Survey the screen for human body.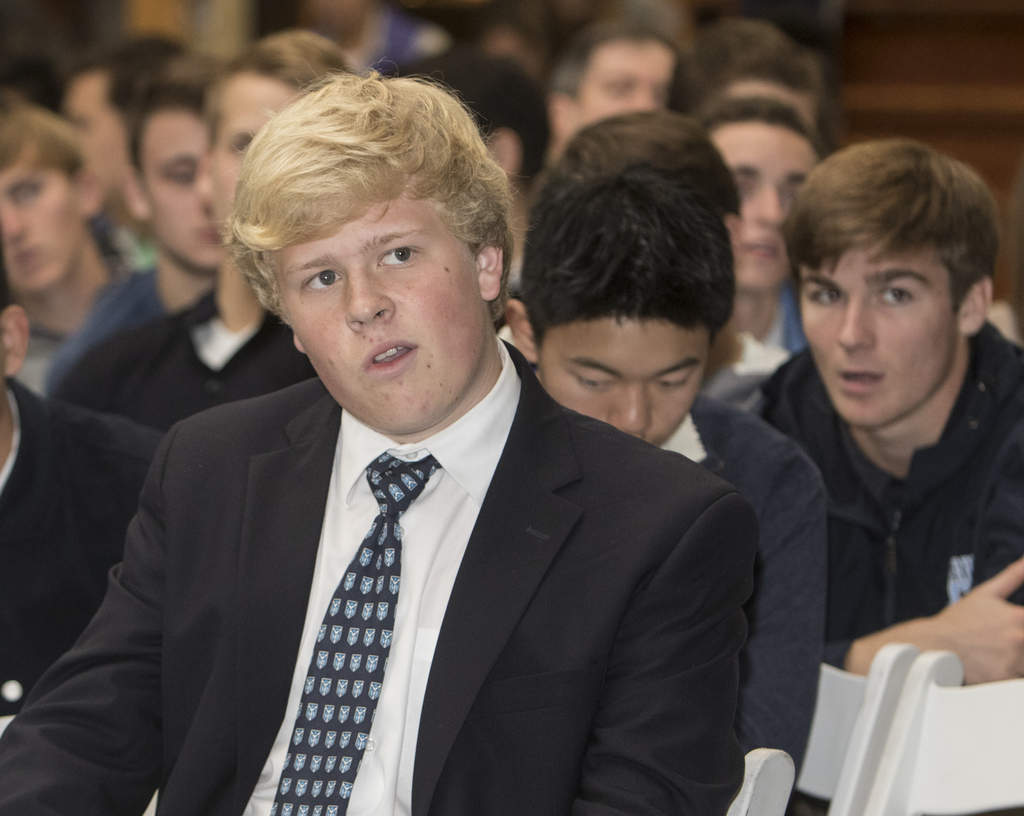
Survey found: BBox(45, 22, 187, 254).
